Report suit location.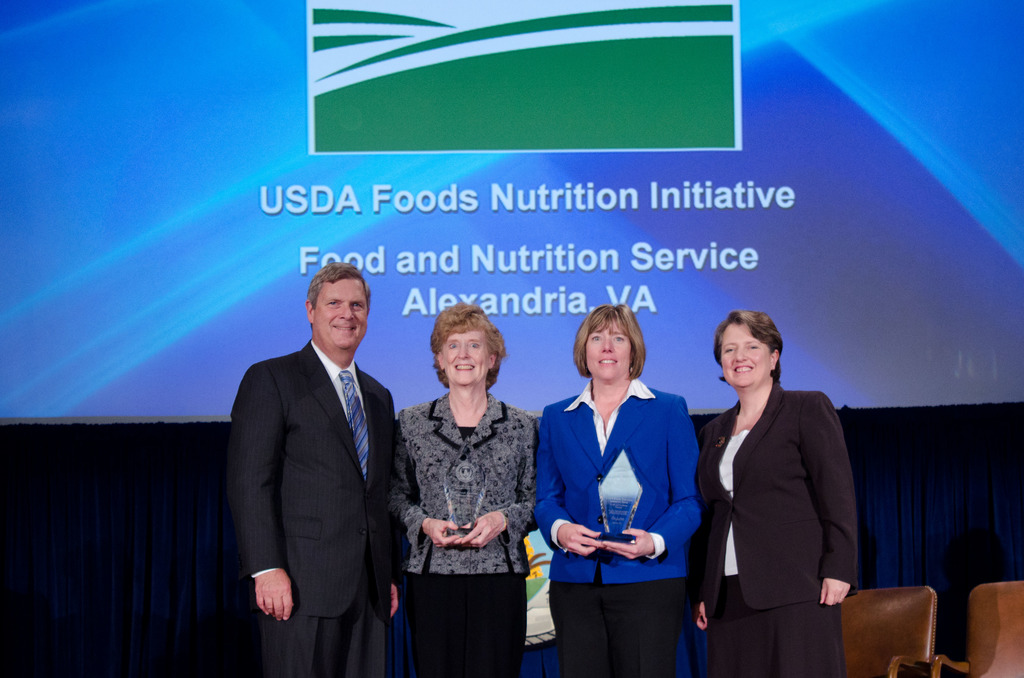
Report: 692:317:861:671.
